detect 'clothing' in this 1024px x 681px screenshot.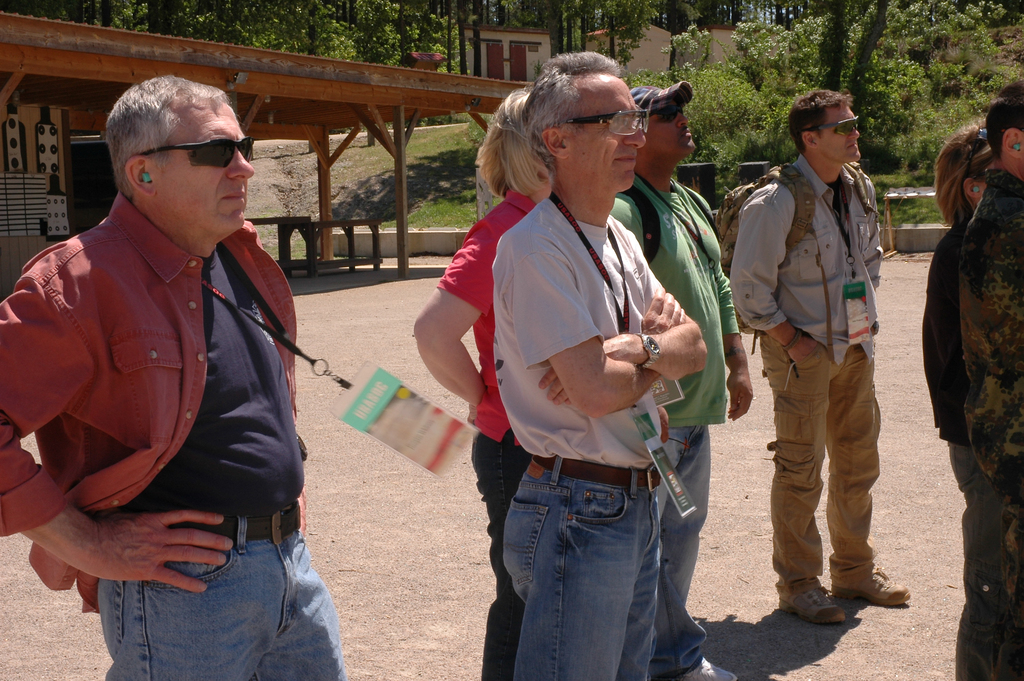
Detection: {"left": 730, "top": 141, "right": 885, "bottom": 607}.
